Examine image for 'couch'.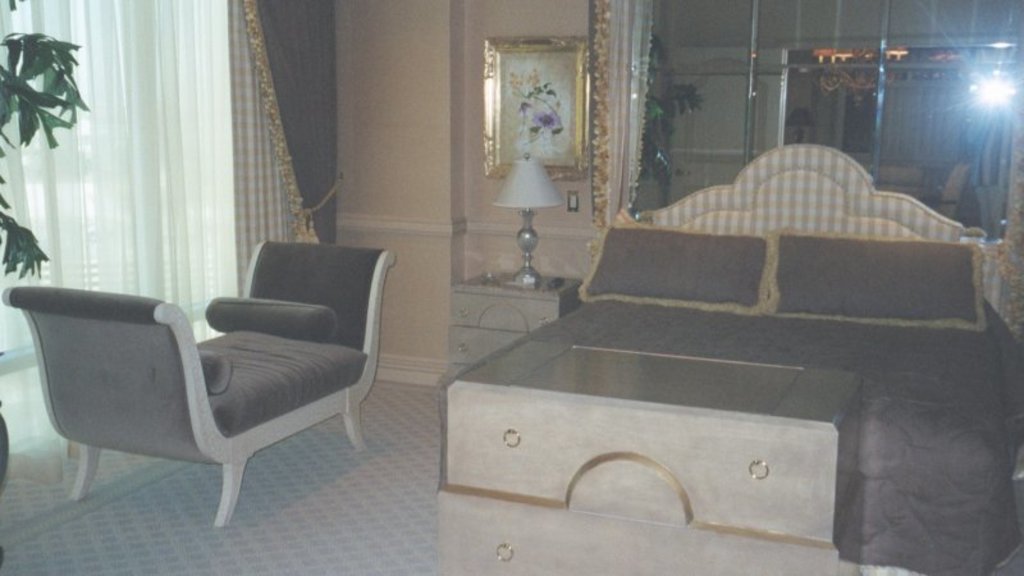
Examination result: select_region(4, 238, 399, 509).
